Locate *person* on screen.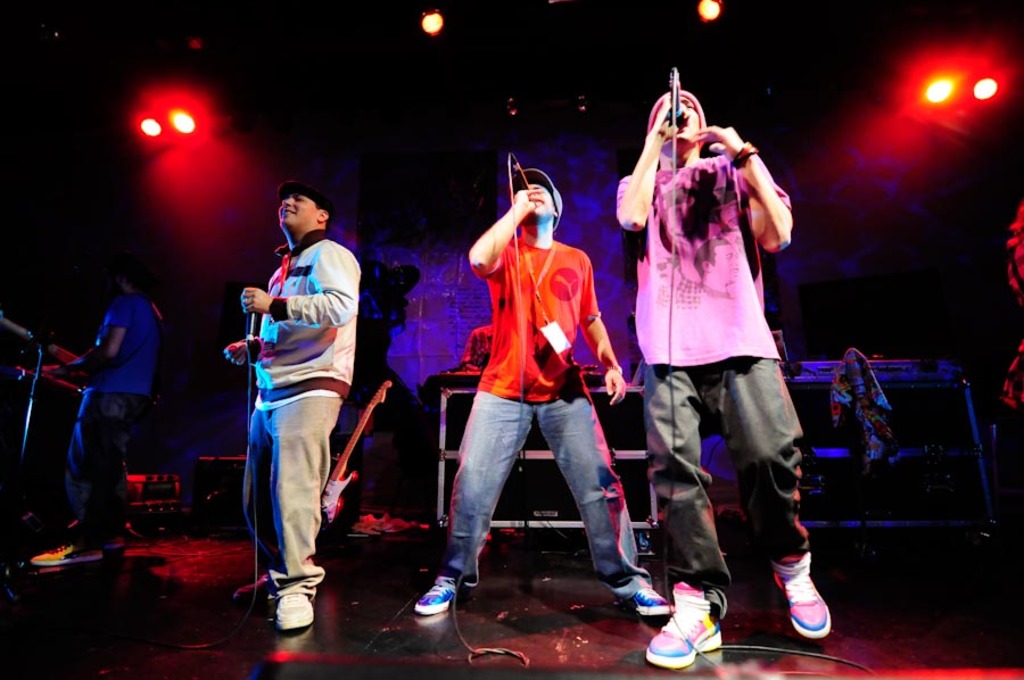
On screen at l=415, t=167, r=676, b=617.
